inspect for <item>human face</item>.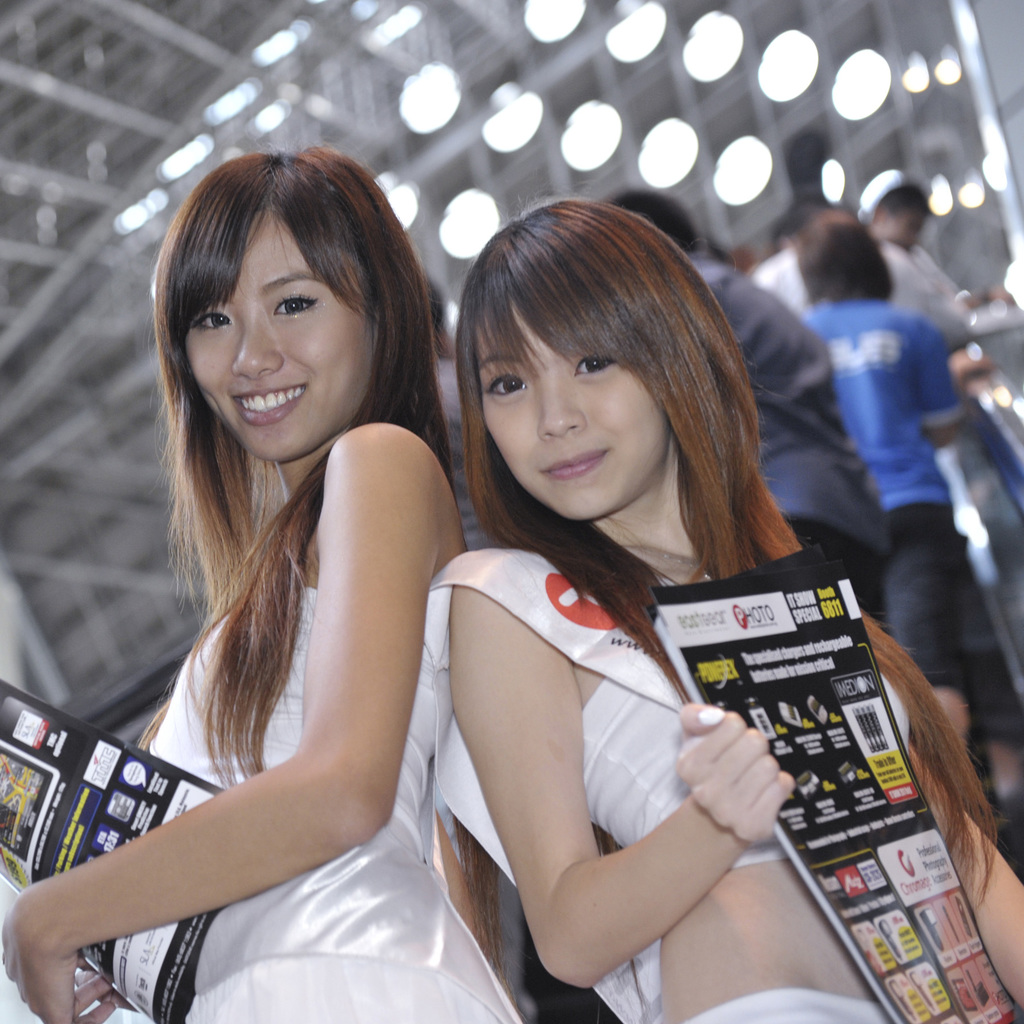
Inspection: <bbox>184, 202, 382, 462</bbox>.
